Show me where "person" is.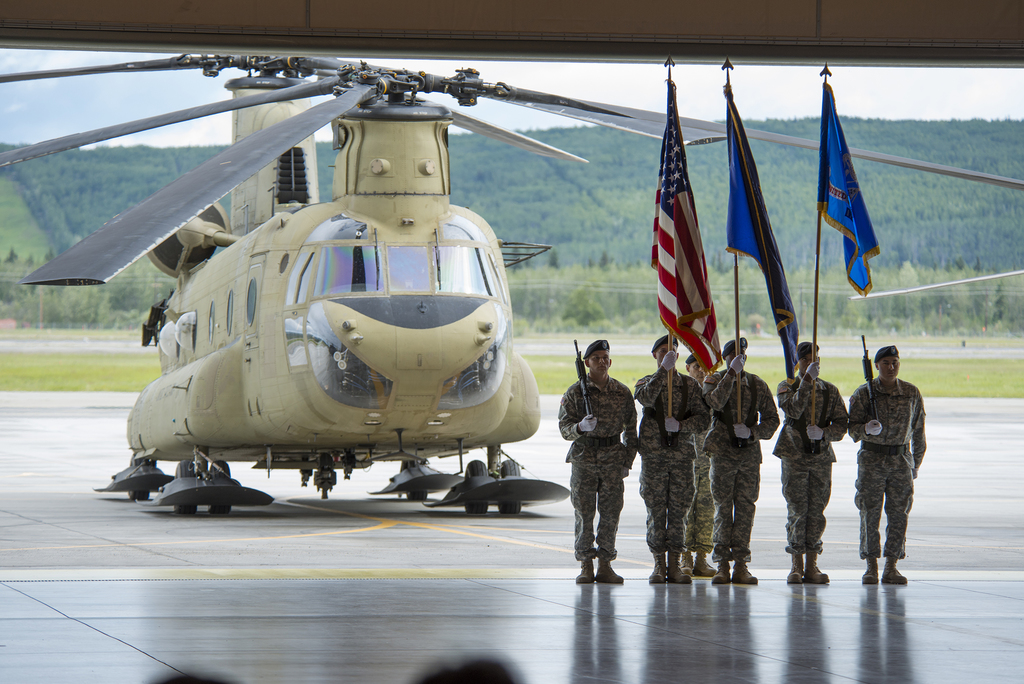
"person" is at 559 339 637 585.
